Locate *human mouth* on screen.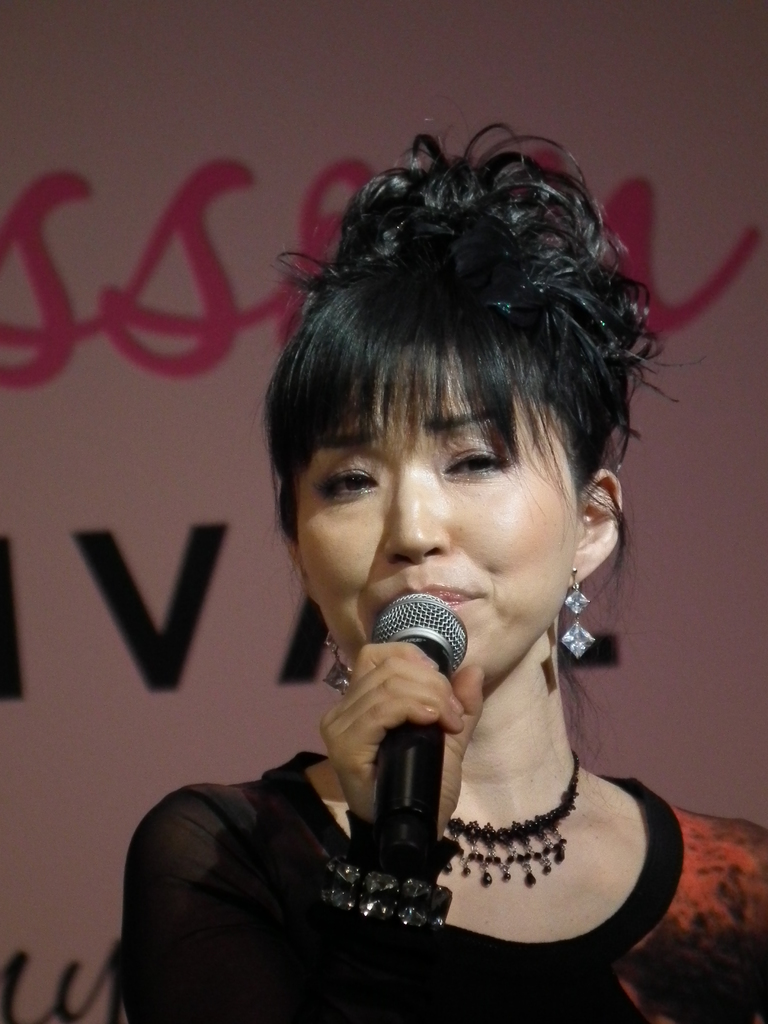
On screen at x1=367 y1=572 x2=492 y2=621.
